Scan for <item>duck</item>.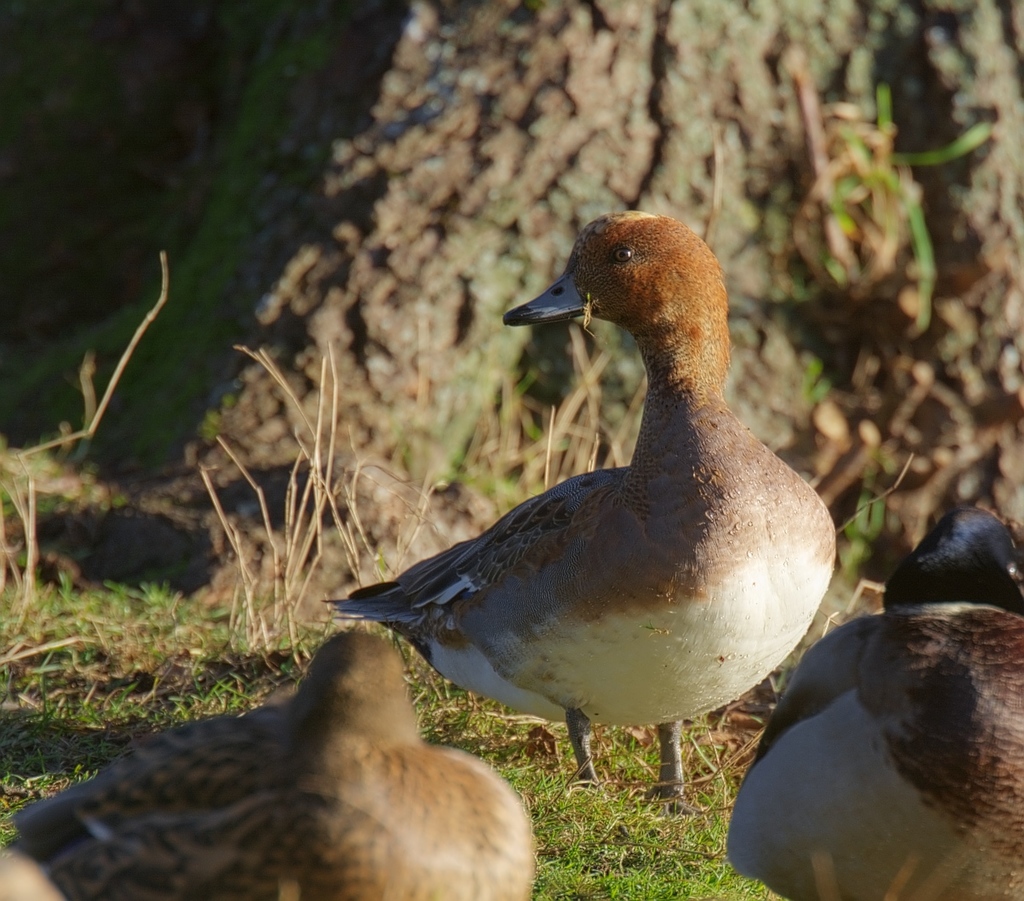
Scan result: (left=0, top=617, right=542, bottom=899).
